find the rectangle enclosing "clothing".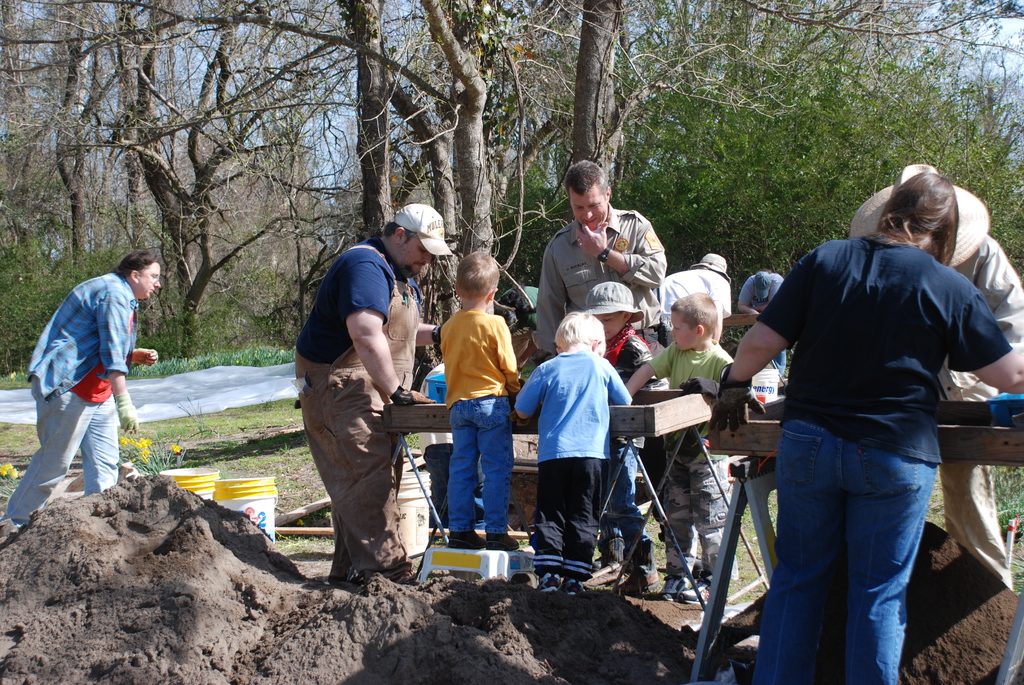
Rect(598, 322, 650, 544).
